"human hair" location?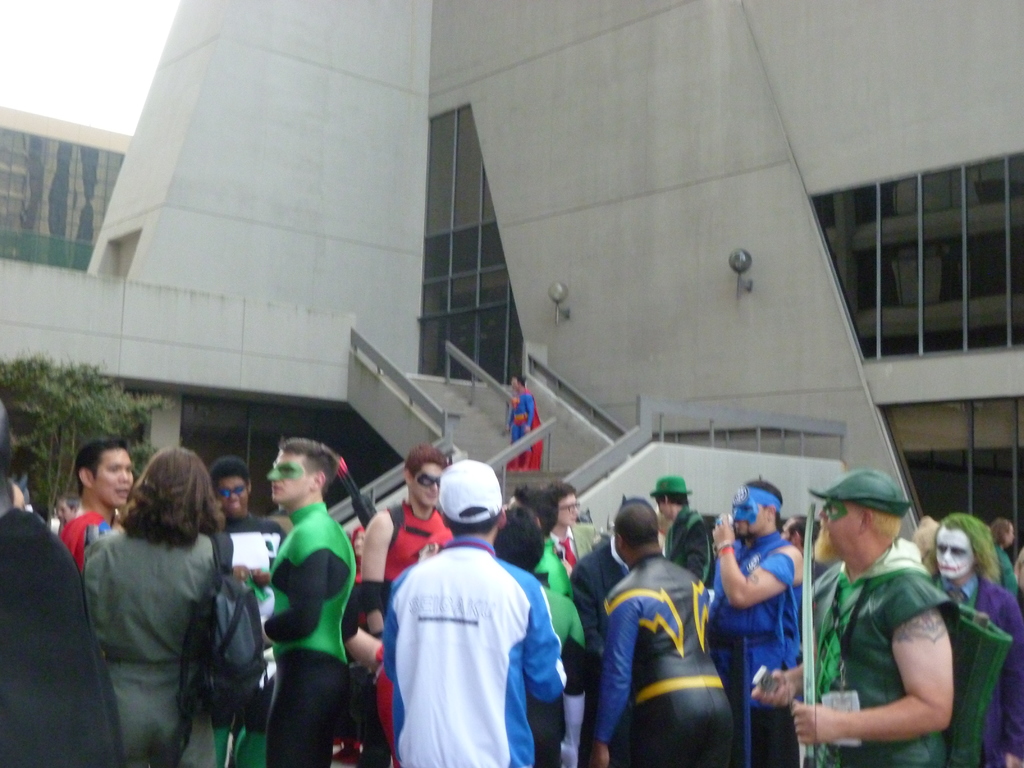
{"x1": 118, "y1": 444, "x2": 227, "y2": 549}
